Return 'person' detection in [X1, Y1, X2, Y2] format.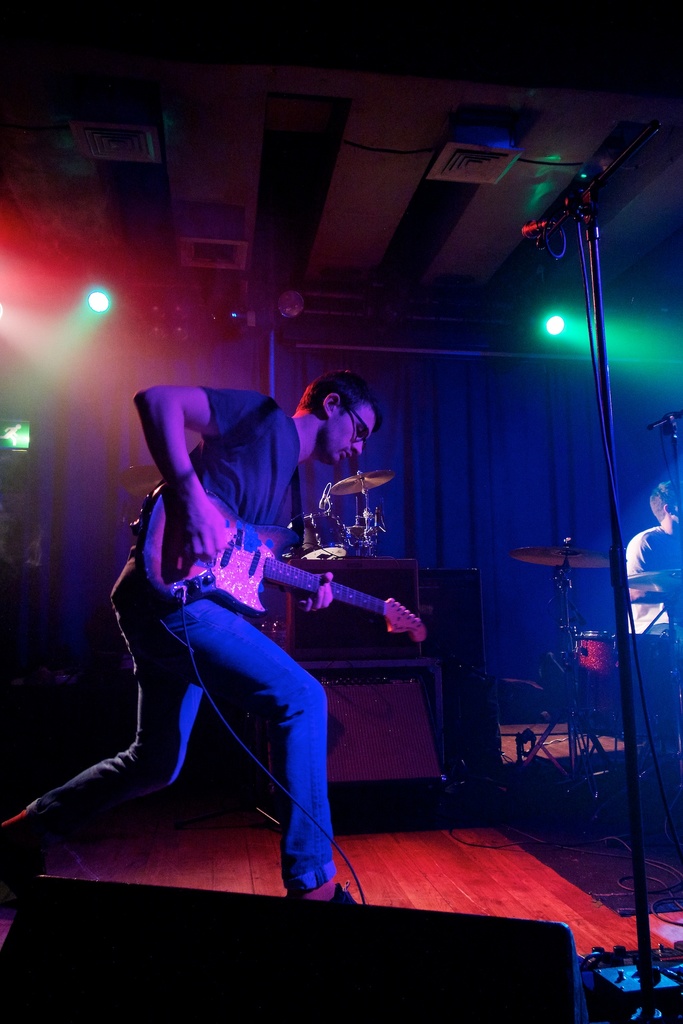
[621, 486, 682, 701].
